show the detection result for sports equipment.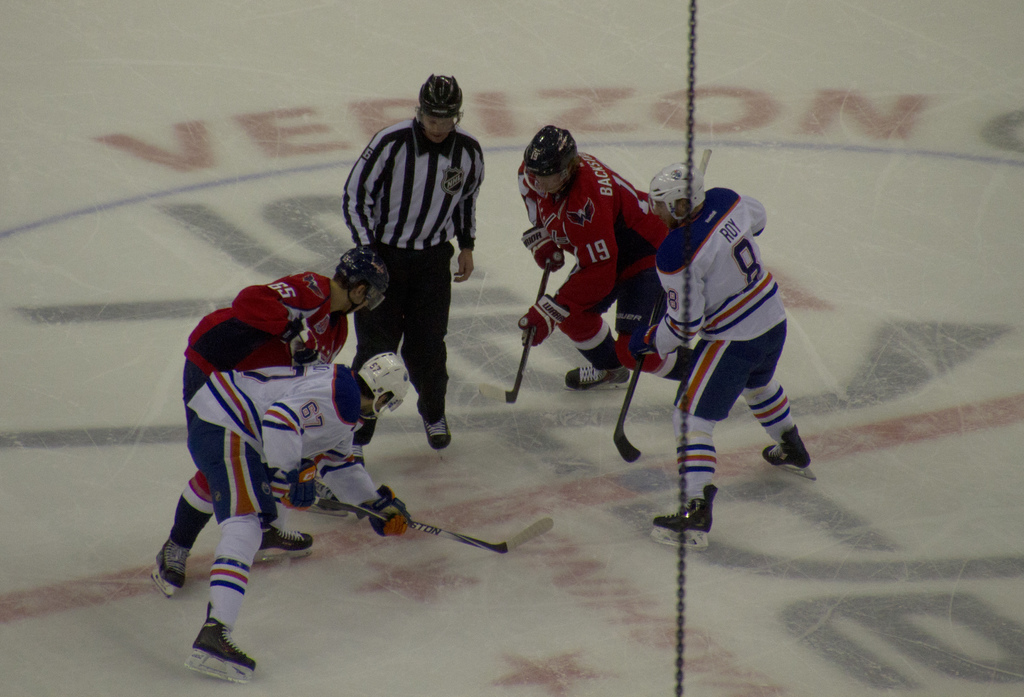
bbox=(179, 600, 252, 691).
